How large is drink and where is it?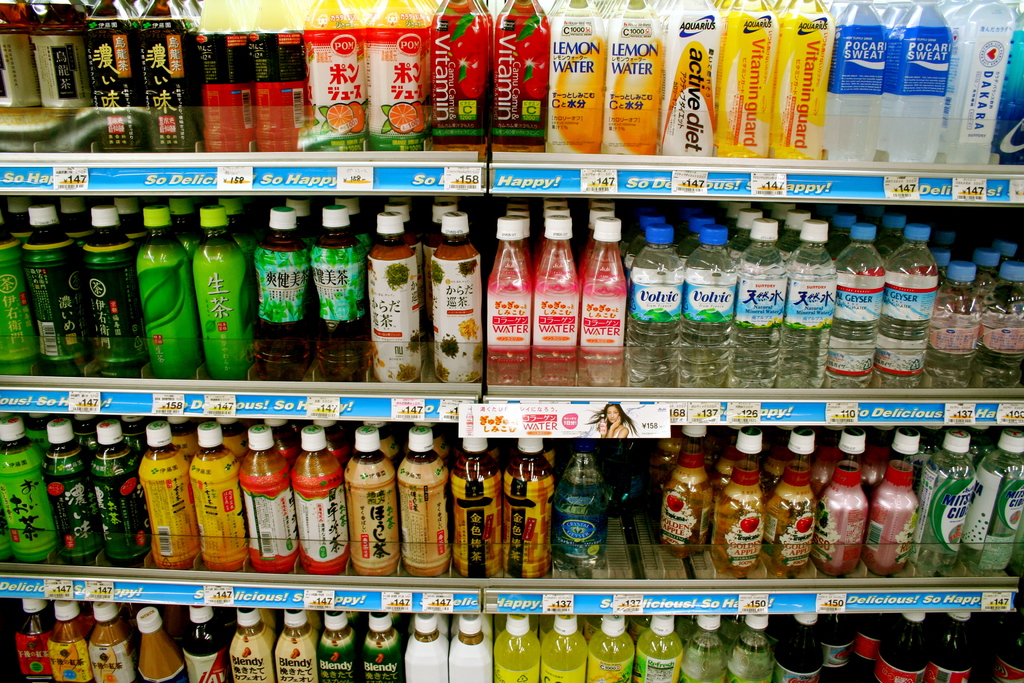
Bounding box: [left=134, top=600, right=189, bottom=682].
